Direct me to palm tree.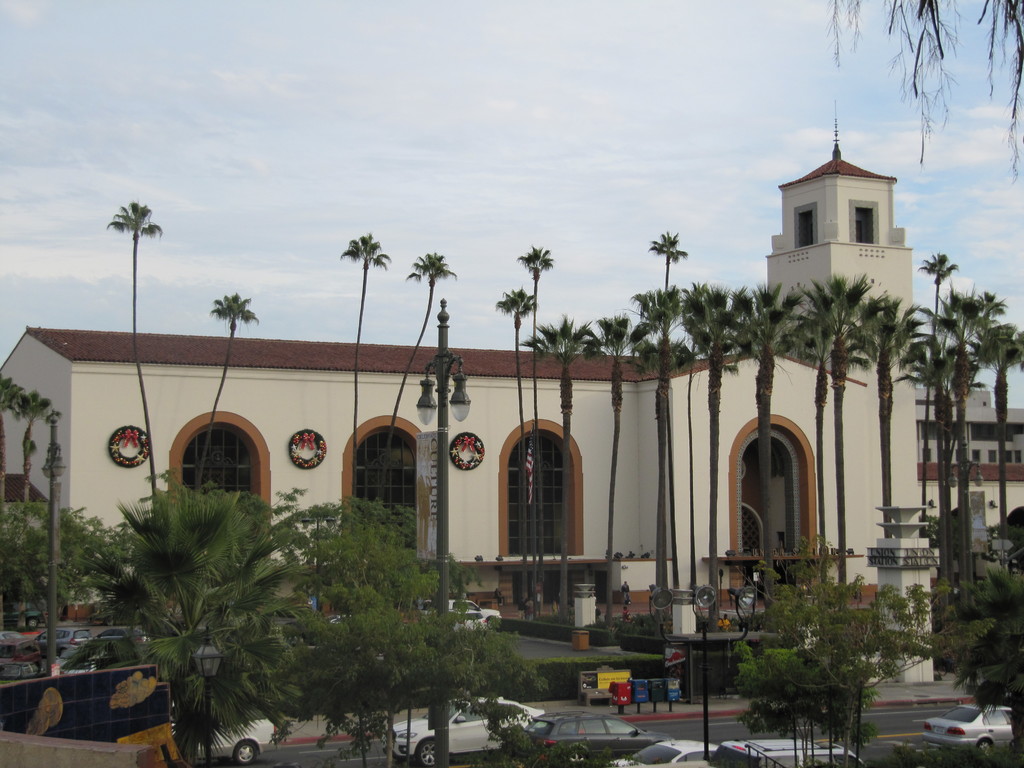
Direction: Rect(979, 322, 1023, 536).
